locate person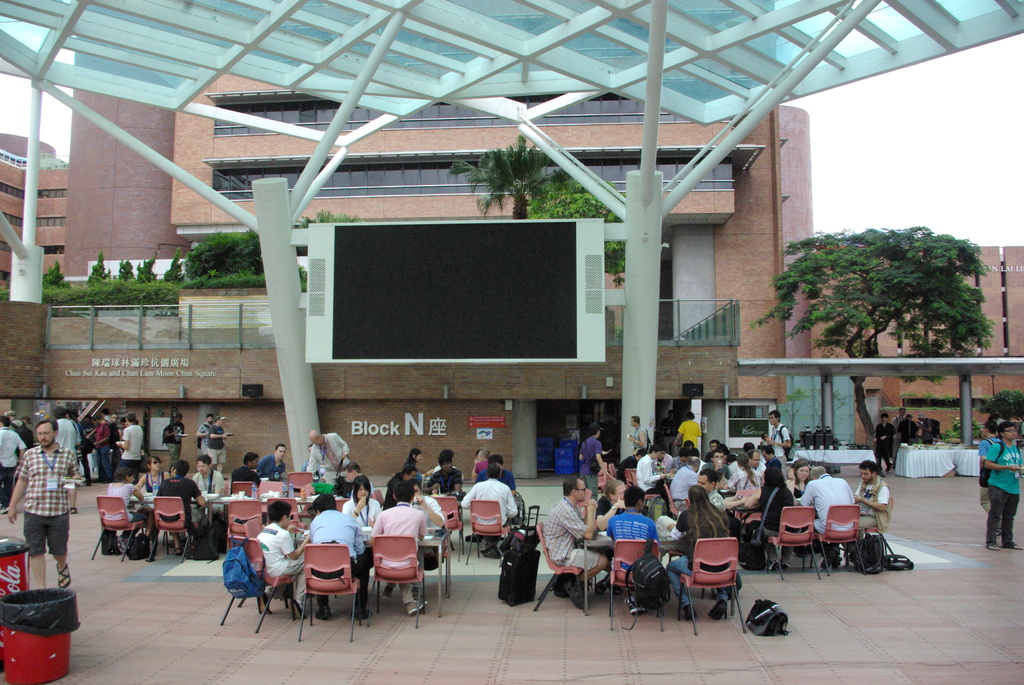
left=255, top=443, right=287, bottom=480
